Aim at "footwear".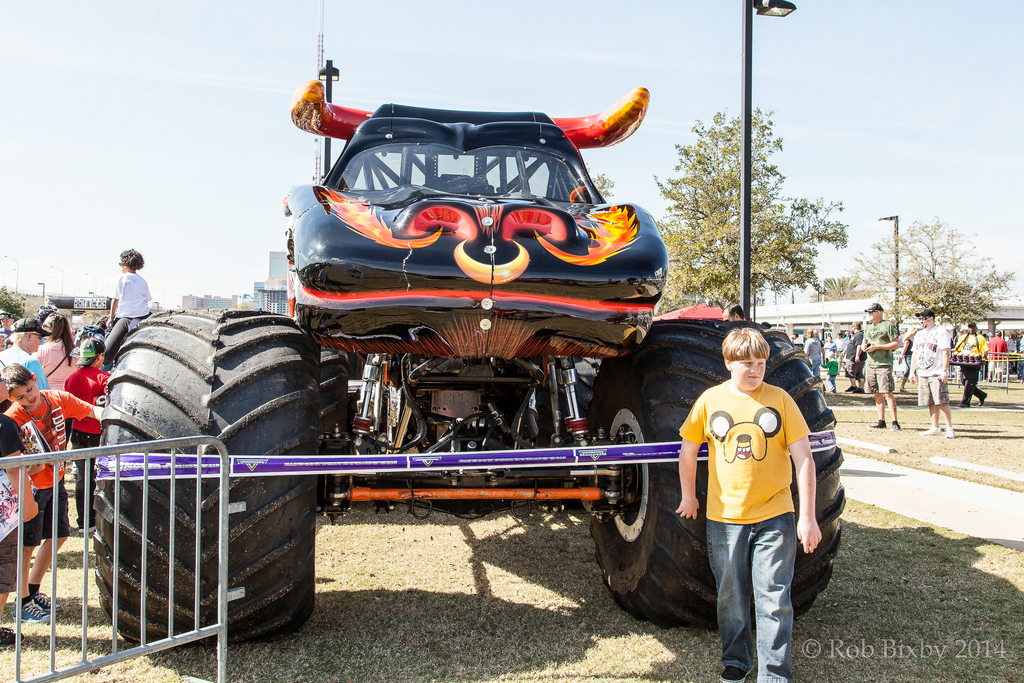
Aimed at (x1=975, y1=394, x2=987, y2=407).
